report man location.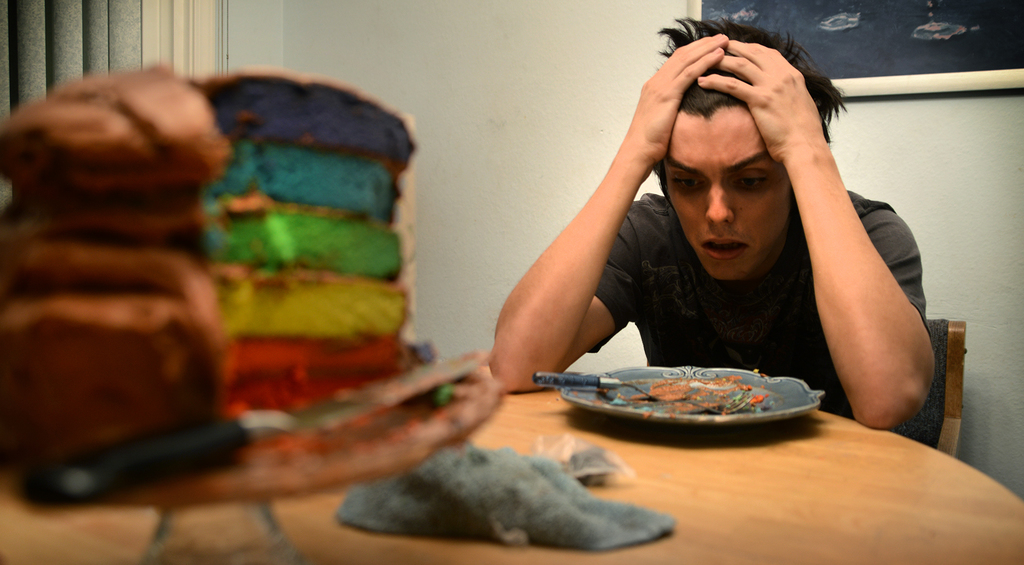
Report: 475, 19, 972, 422.
